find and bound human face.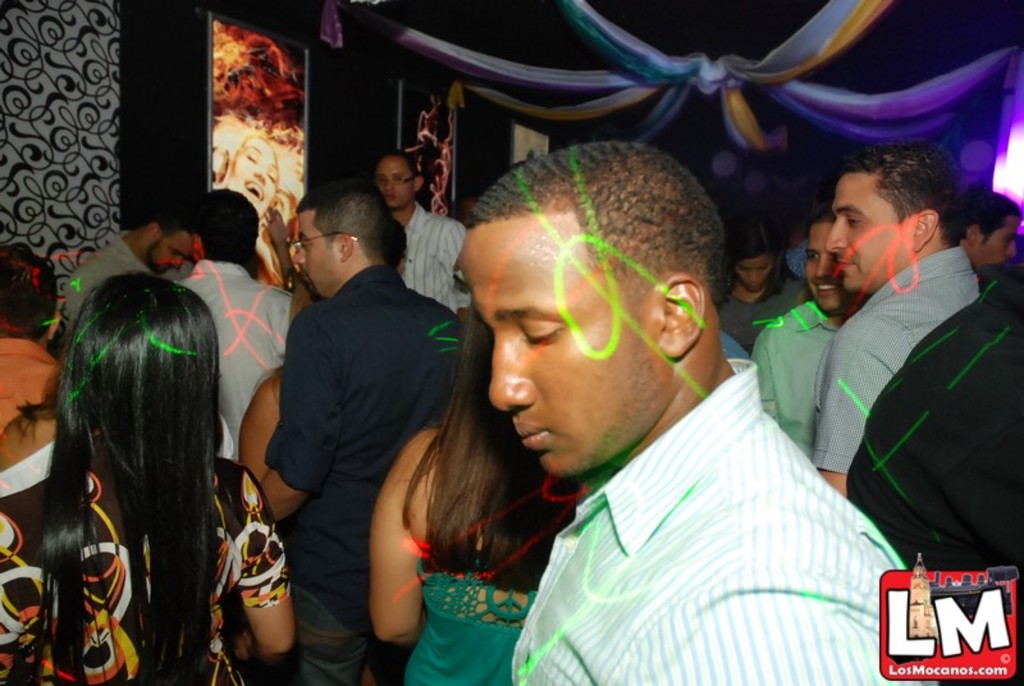
Bound: x1=970 y1=216 x2=1016 y2=270.
